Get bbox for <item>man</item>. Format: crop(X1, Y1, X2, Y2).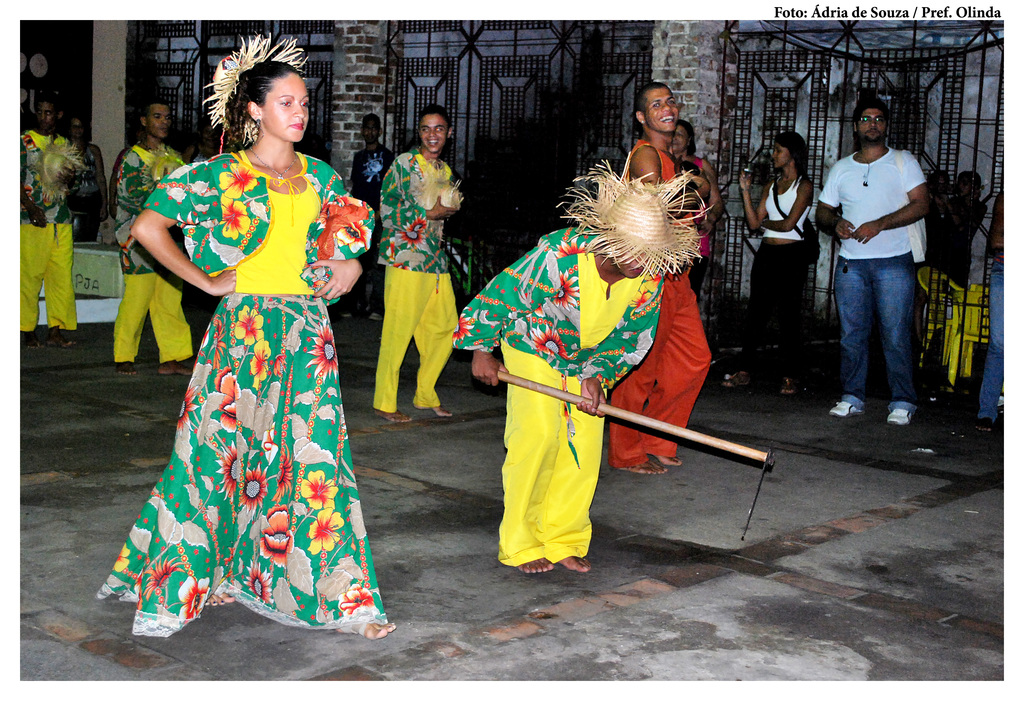
crop(339, 114, 397, 322).
